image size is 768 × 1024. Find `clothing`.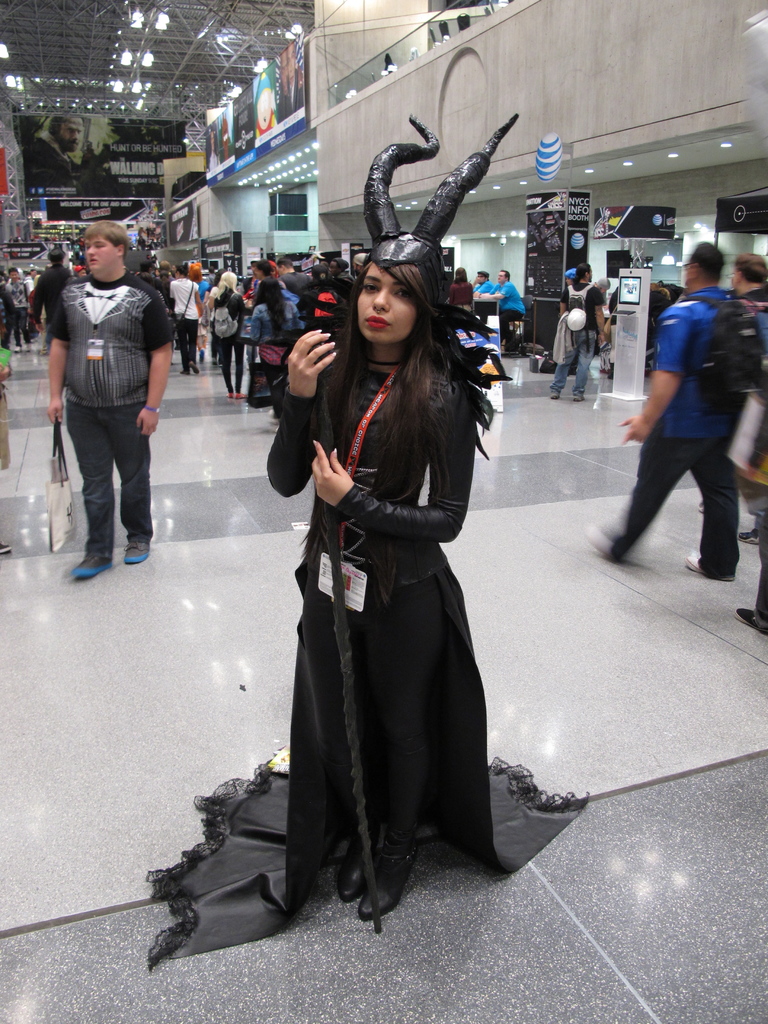
{"x1": 616, "y1": 289, "x2": 740, "y2": 580}.
